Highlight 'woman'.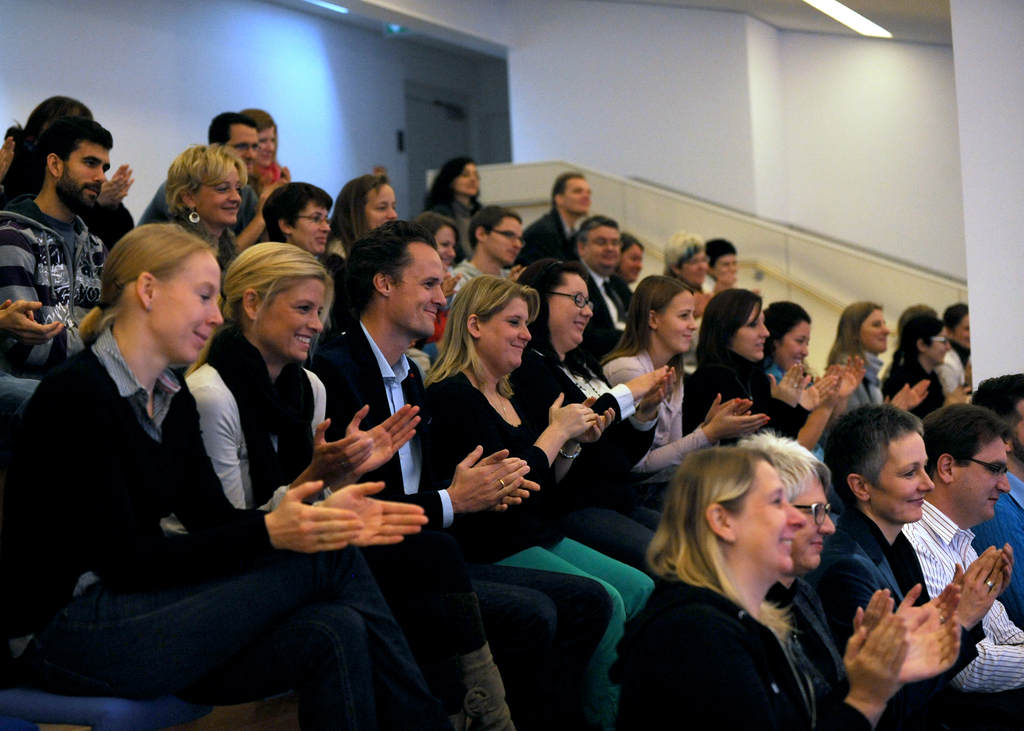
Highlighted region: rect(259, 179, 346, 354).
